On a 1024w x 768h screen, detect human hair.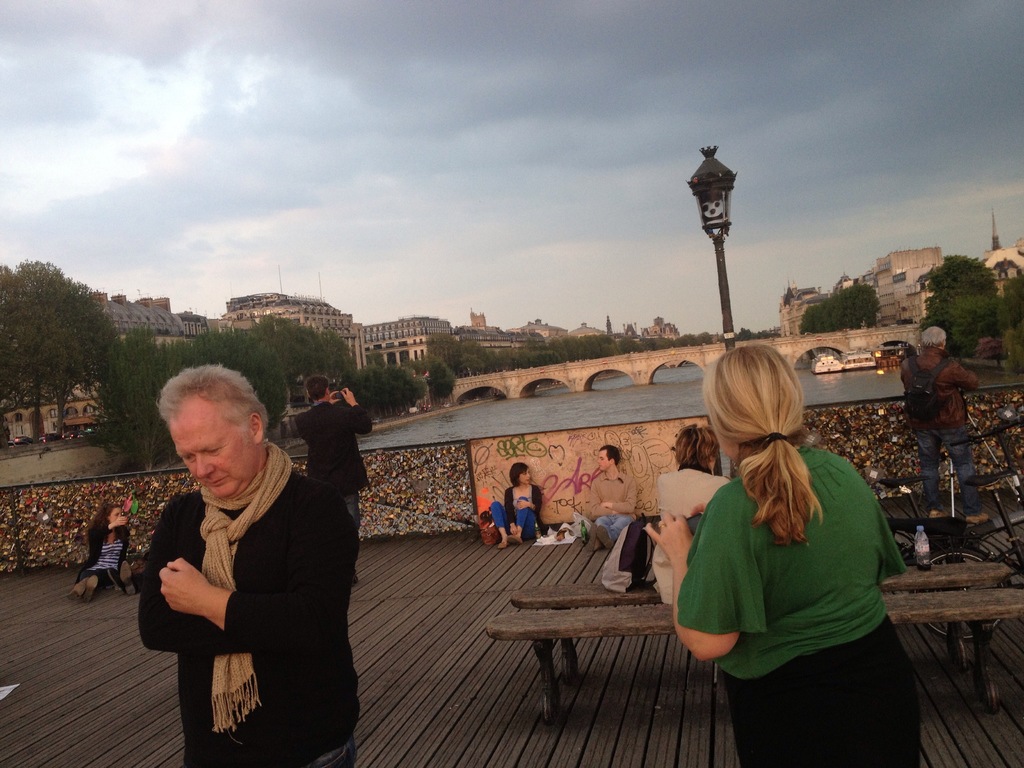
Rect(506, 460, 529, 484).
